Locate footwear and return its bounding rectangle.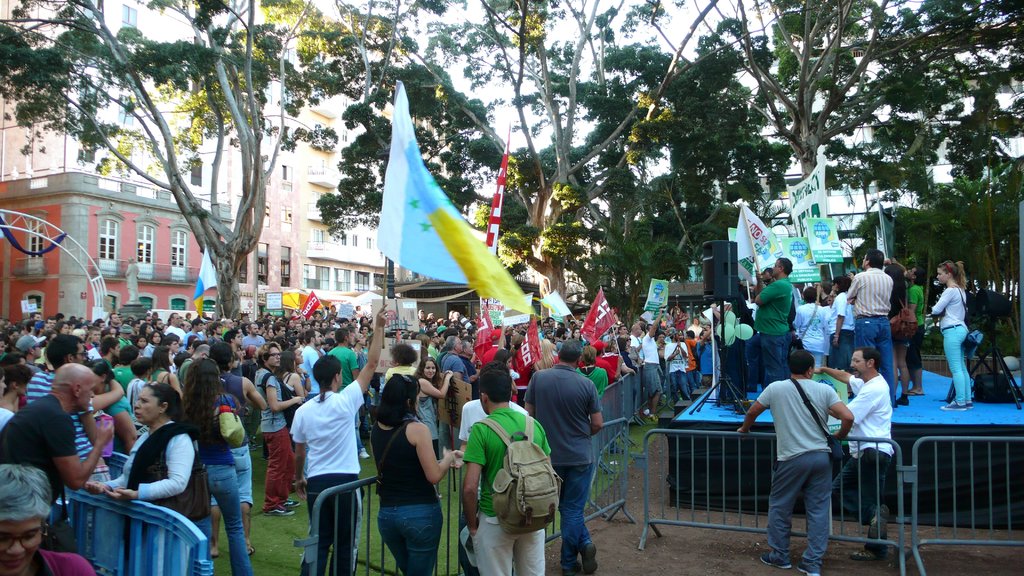
793,561,817,575.
